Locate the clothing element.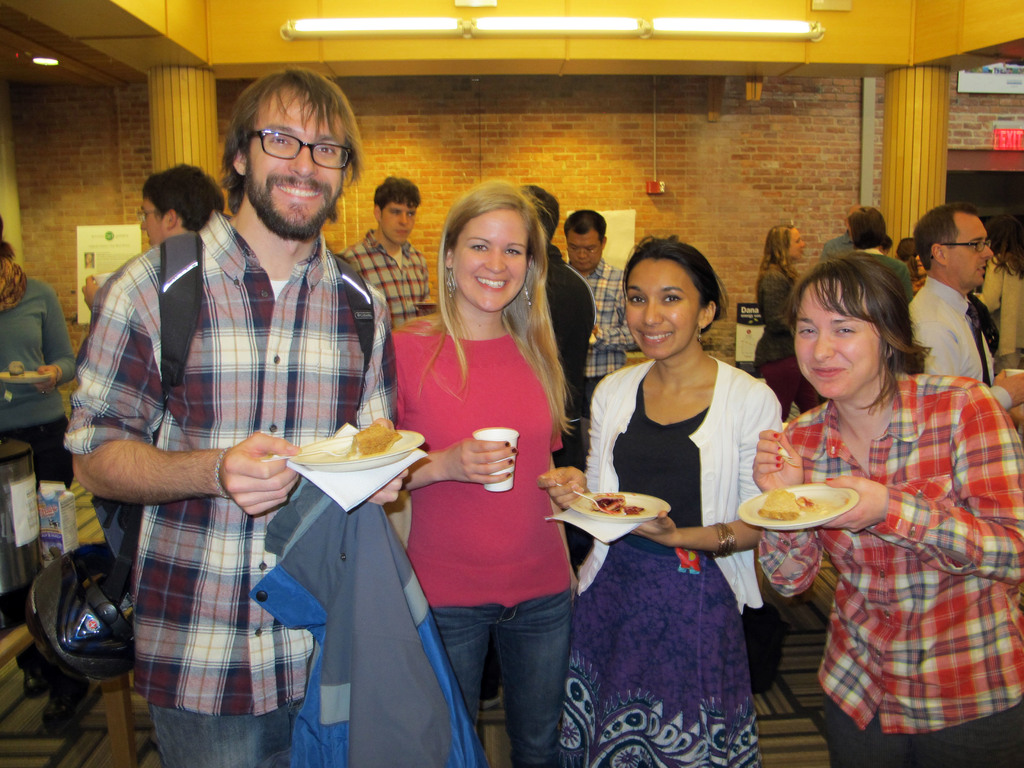
Element bbox: <box>0,278,72,492</box>.
